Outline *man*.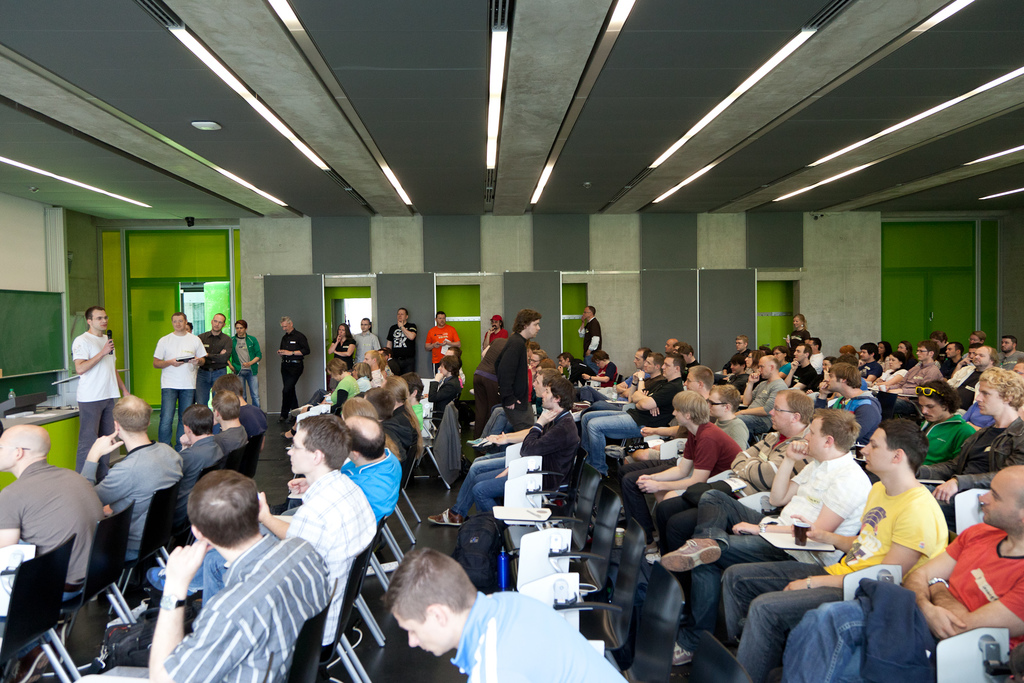
Outline: detection(426, 306, 458, 374).
